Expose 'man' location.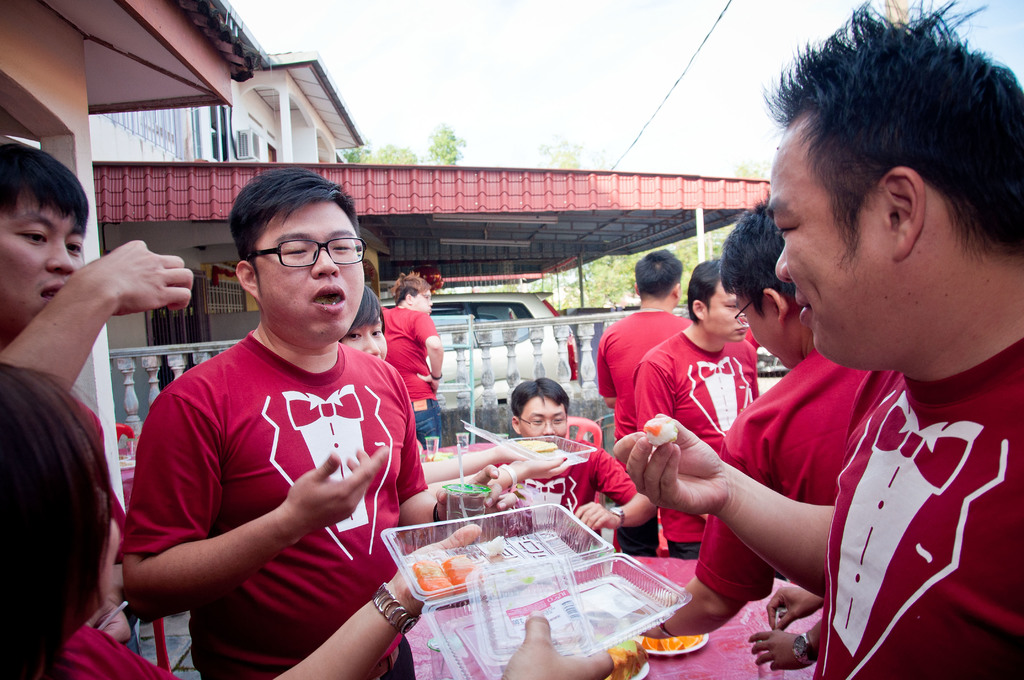
Exposed at pyautogui.locateOnScreen(579, 203, 925, 639).
